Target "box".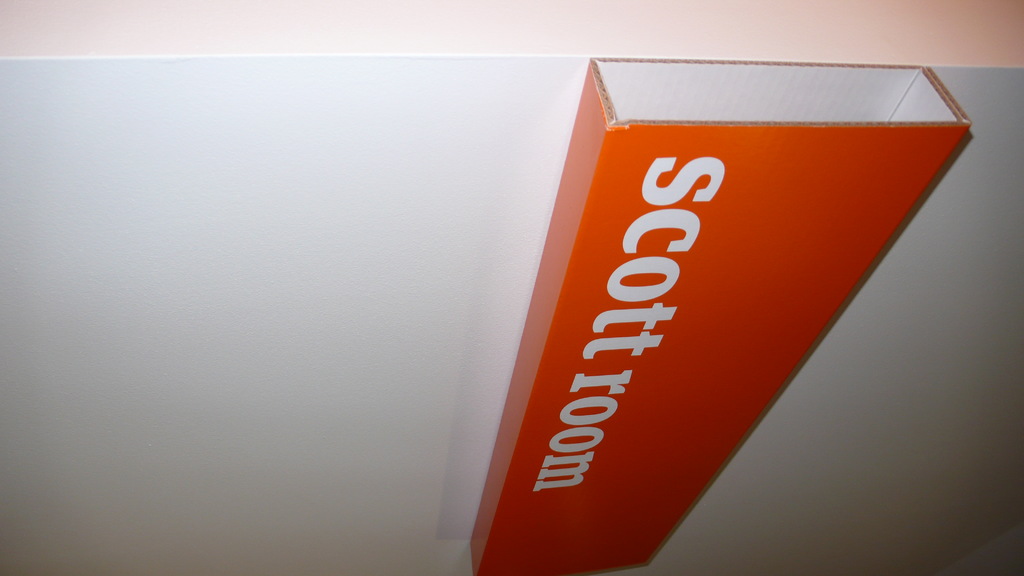
Target region: left=159, top=56, right=986, bottom=575.
